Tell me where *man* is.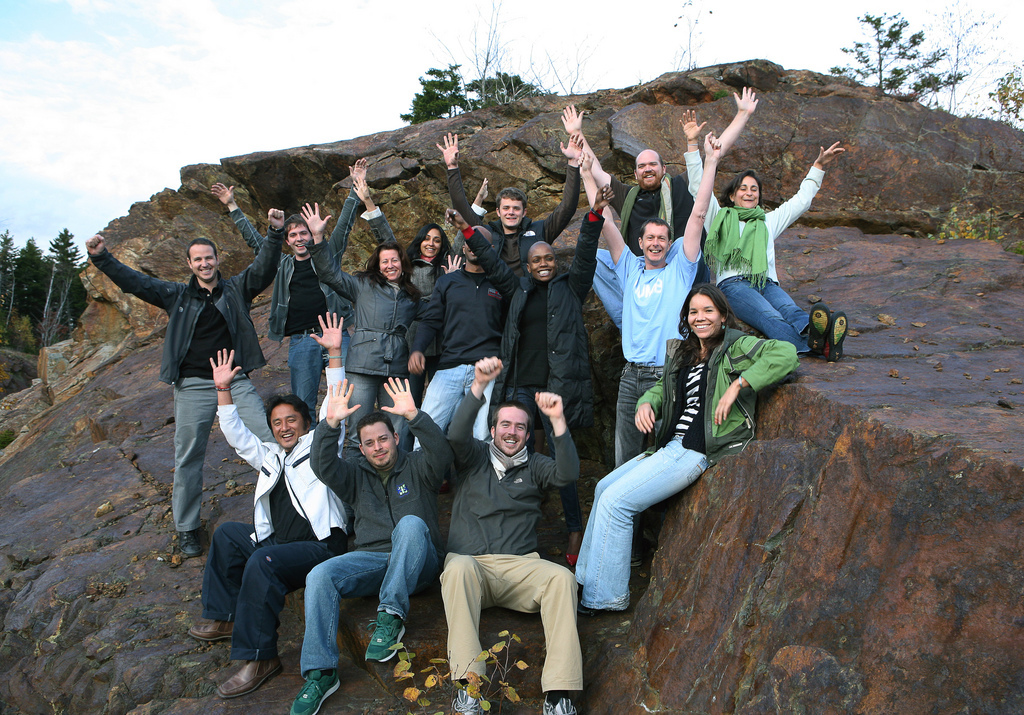
*man* is at bbox=[280, 372, 457, 714].
